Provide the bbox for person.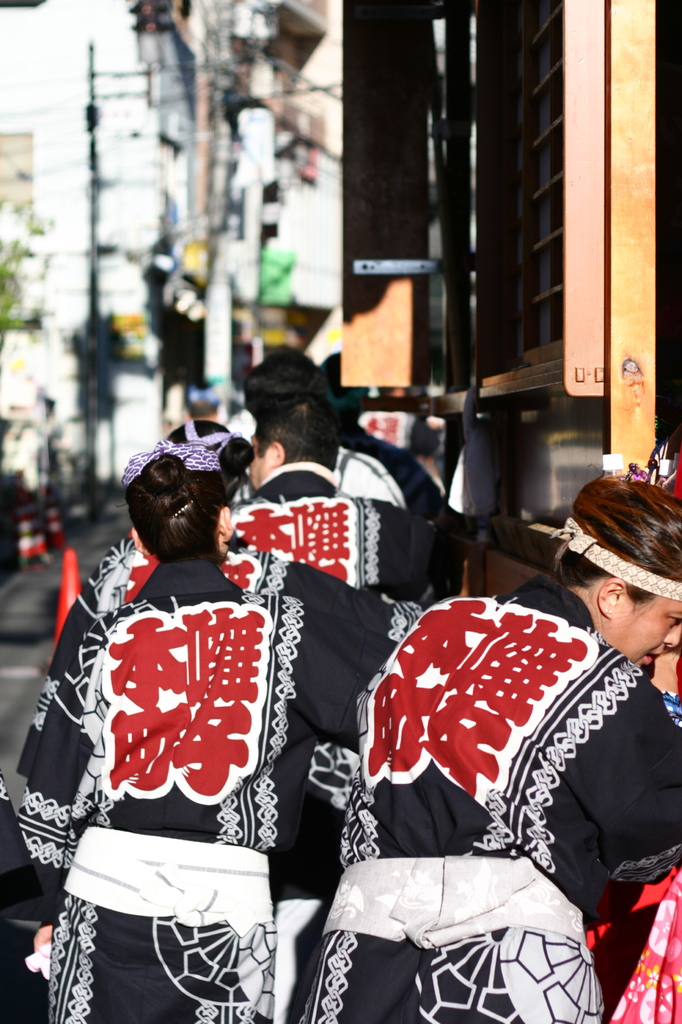
{"x1": 12, "y1": 435, "x2": 399, "y2": 781}.
